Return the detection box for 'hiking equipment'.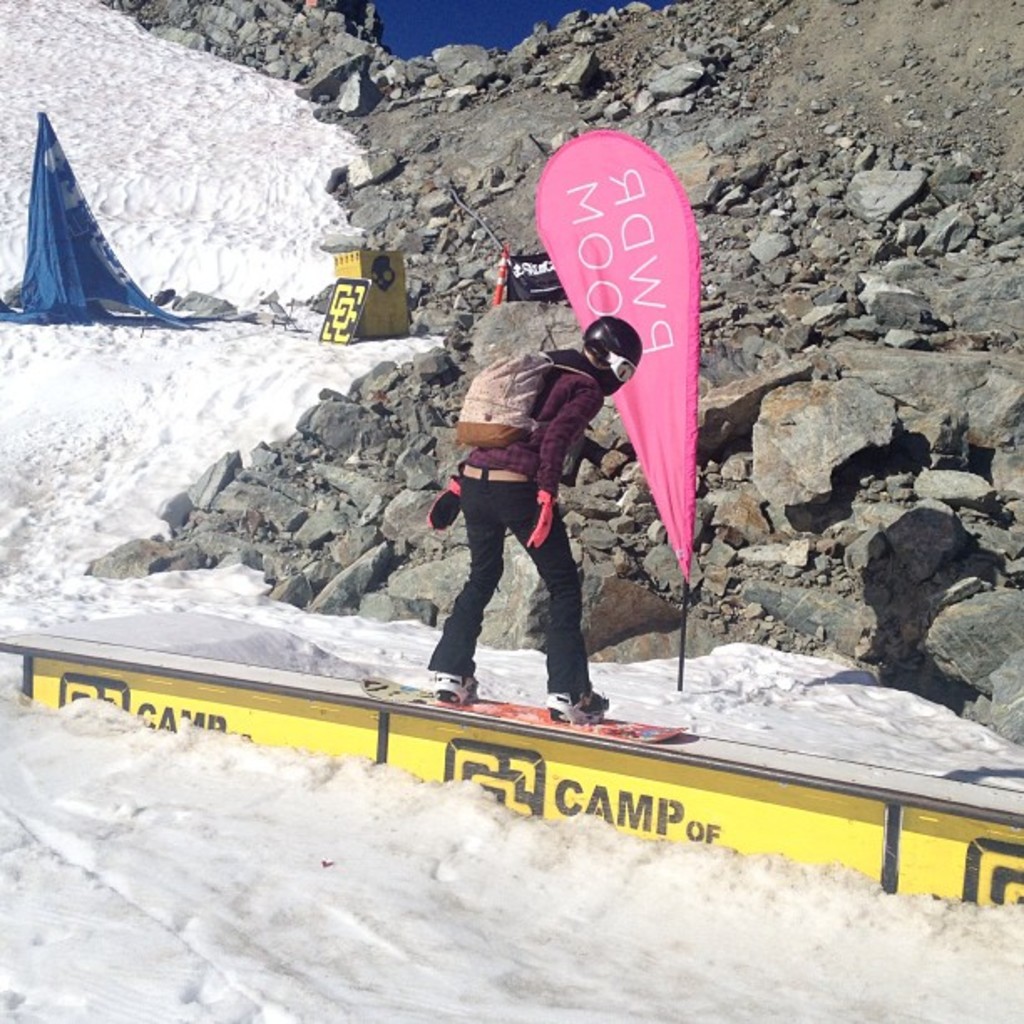
select_region(360, 673, 688, 750).
